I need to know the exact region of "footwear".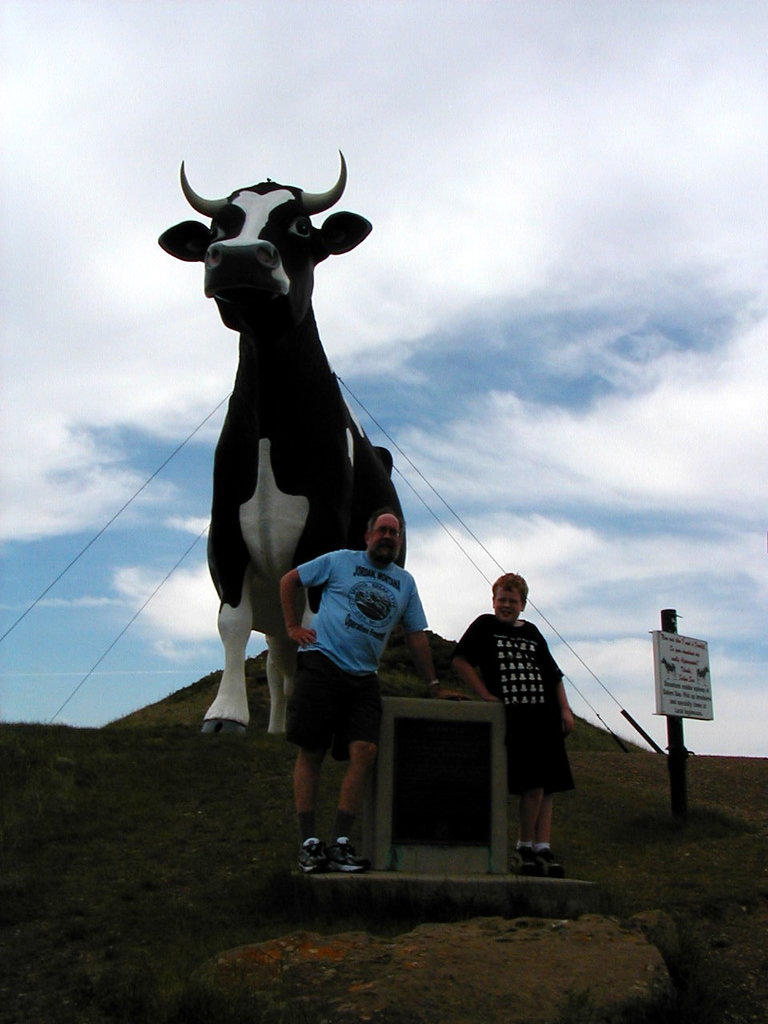
Region: 510,847,538,874.
